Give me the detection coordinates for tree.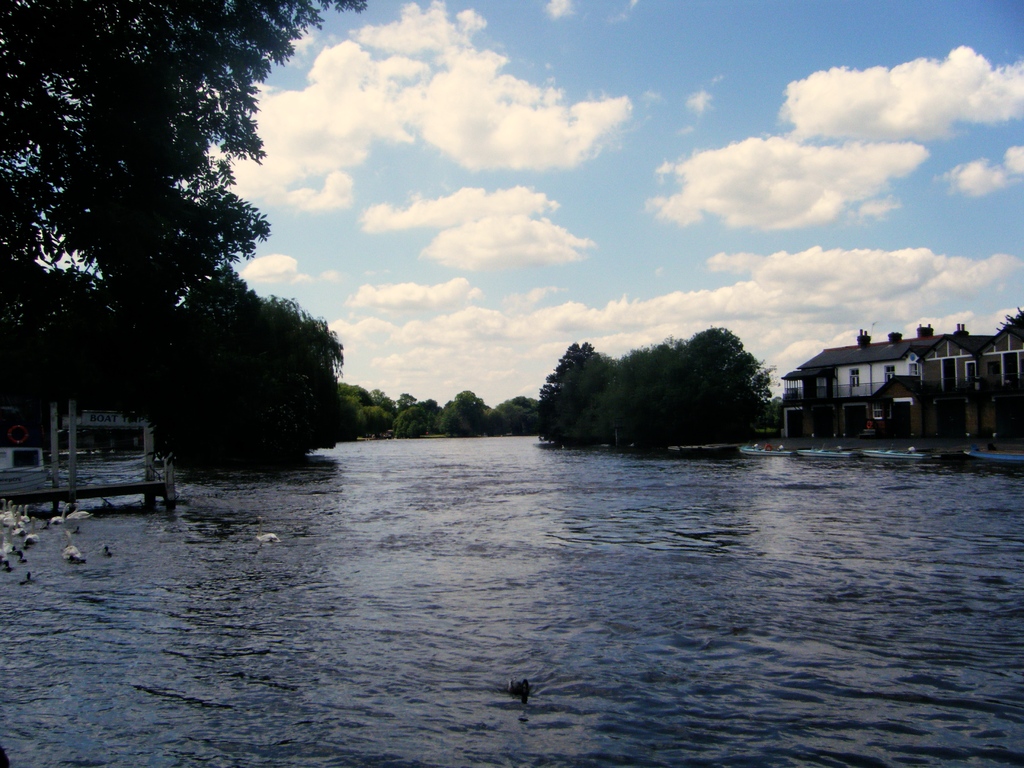
detection(356, 402, 388, 436).
